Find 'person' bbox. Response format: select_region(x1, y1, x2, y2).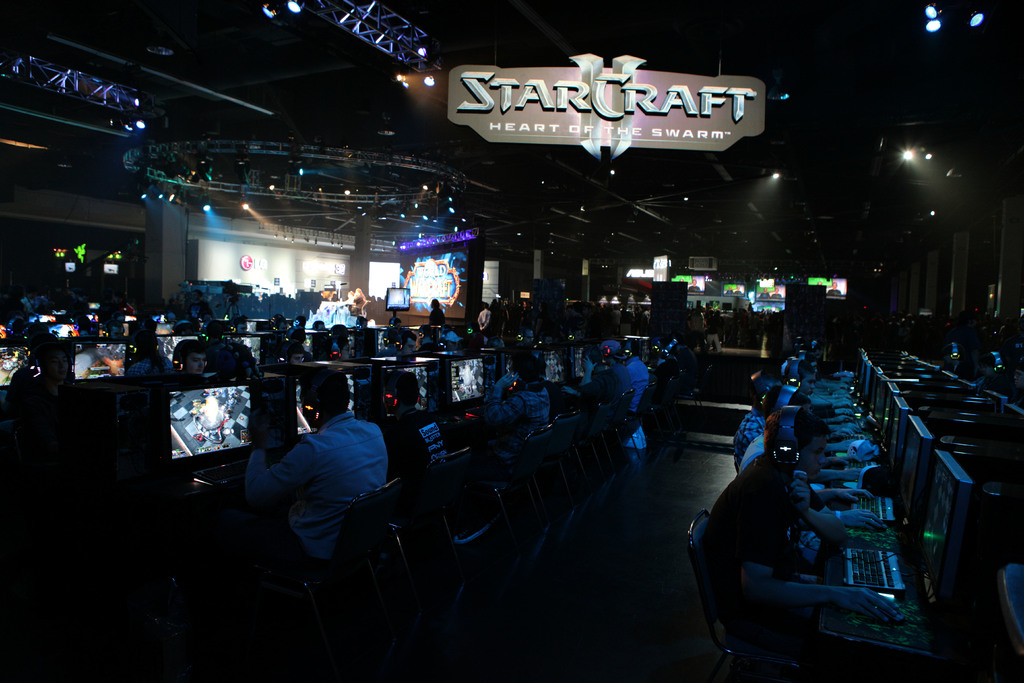
select_region(163, 336, 219, 380).
